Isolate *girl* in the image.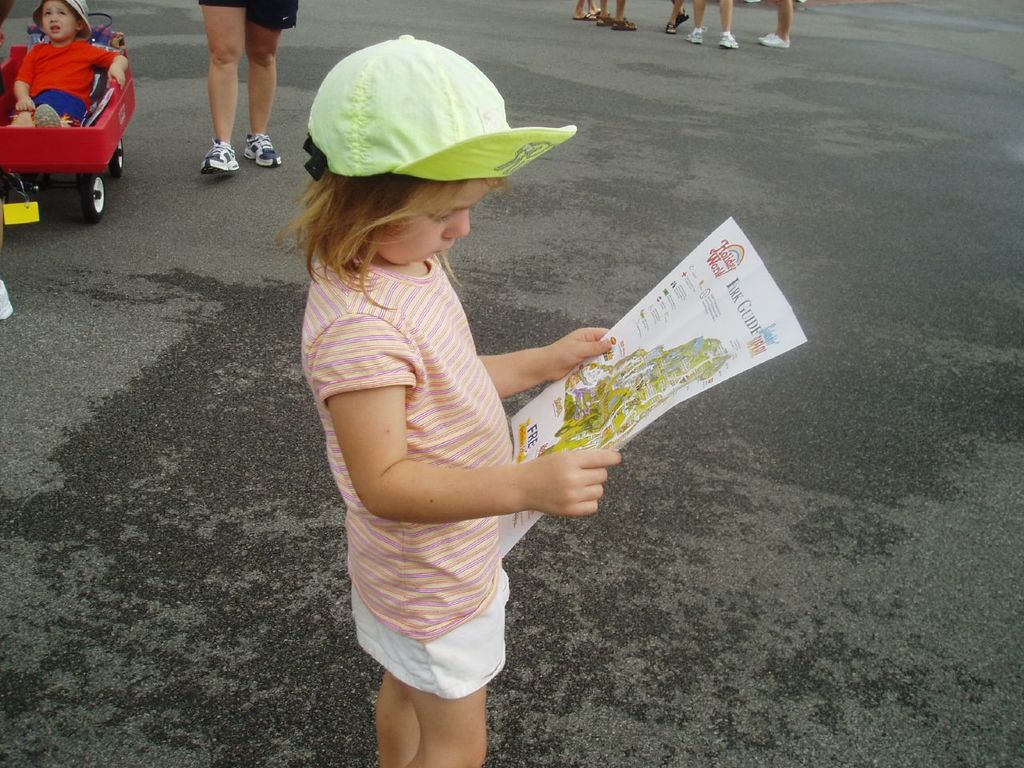
Isolated region: rect(275, 34, 806, 766).
